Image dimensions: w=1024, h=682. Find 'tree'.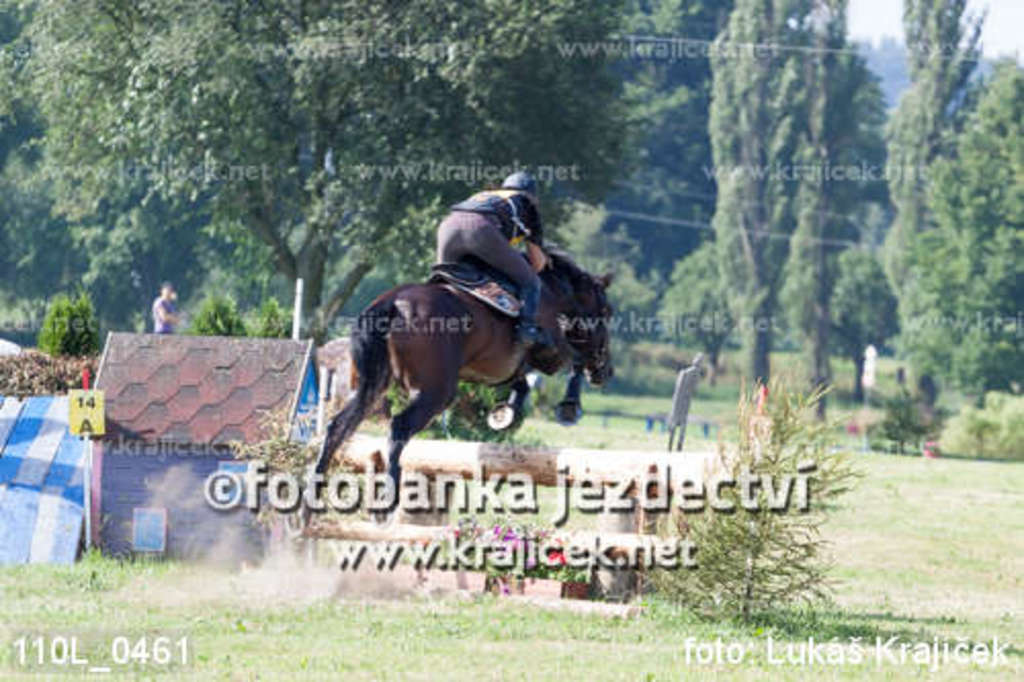
box(600, 0, 717, 281).
